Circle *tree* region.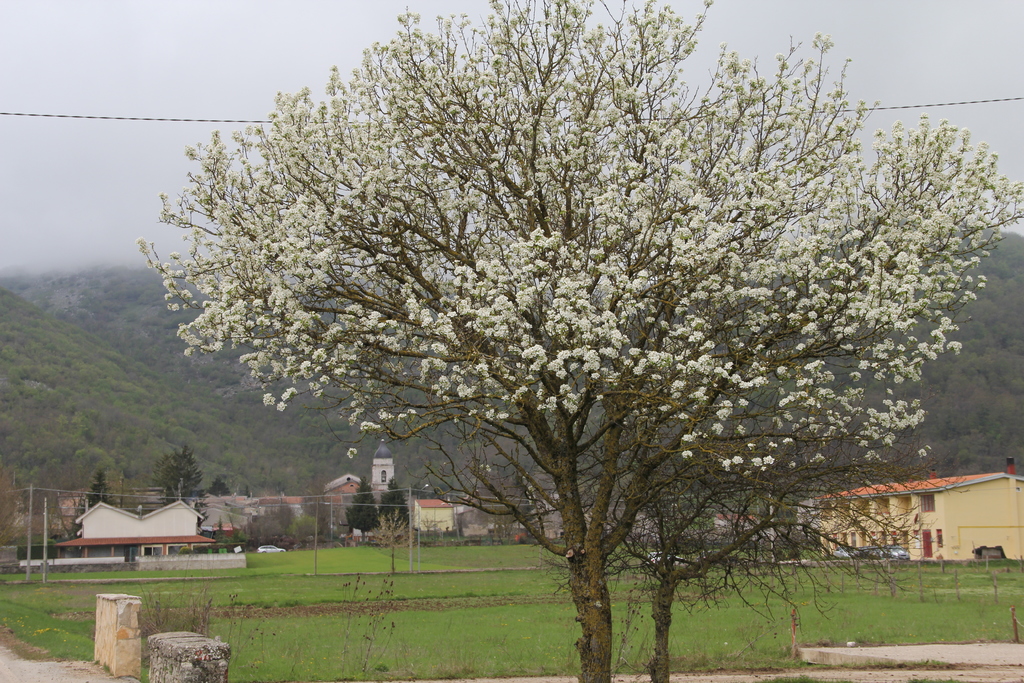
Region: 79 472 124 530.
